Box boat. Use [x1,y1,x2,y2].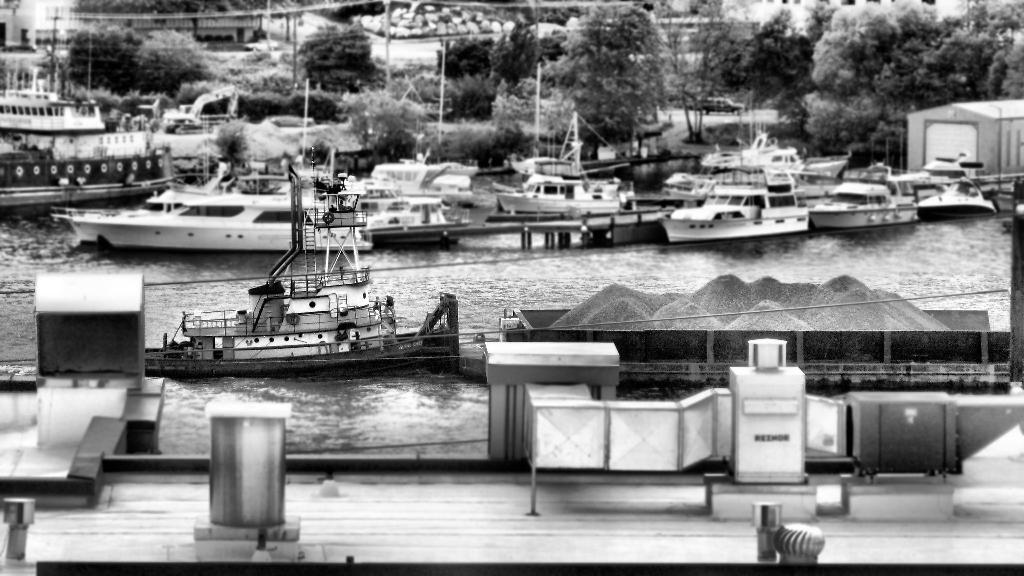
[61,164,369,260].
